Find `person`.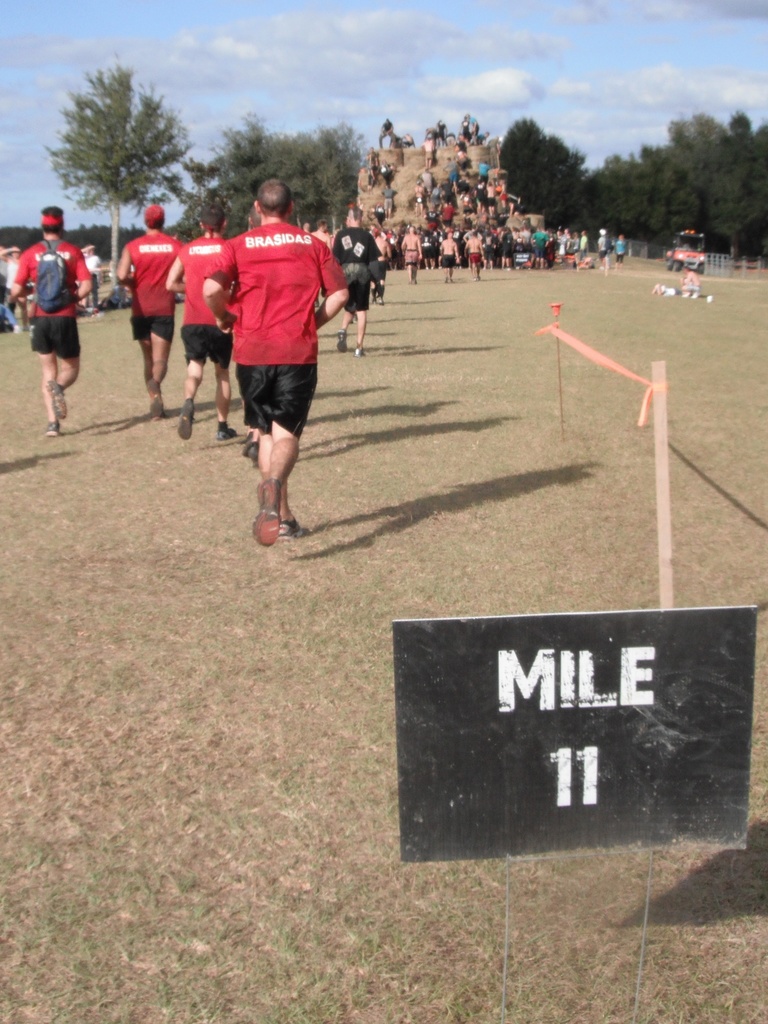
386 153 393 181.
